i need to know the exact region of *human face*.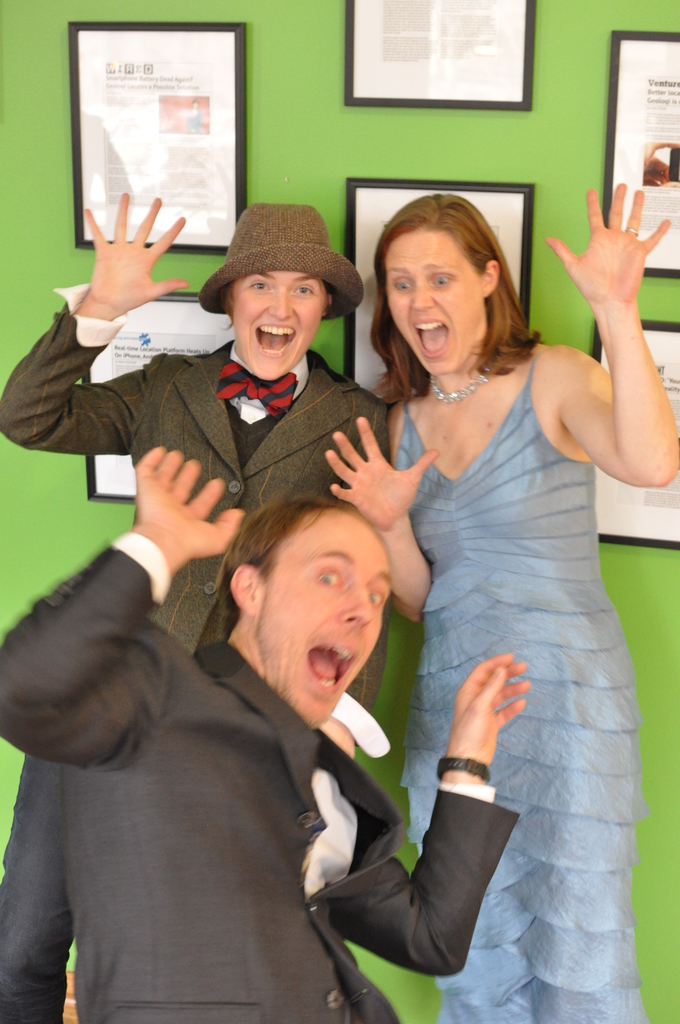
Region: pyautogui.locateOnScreen(263, 509, 391, 725).
